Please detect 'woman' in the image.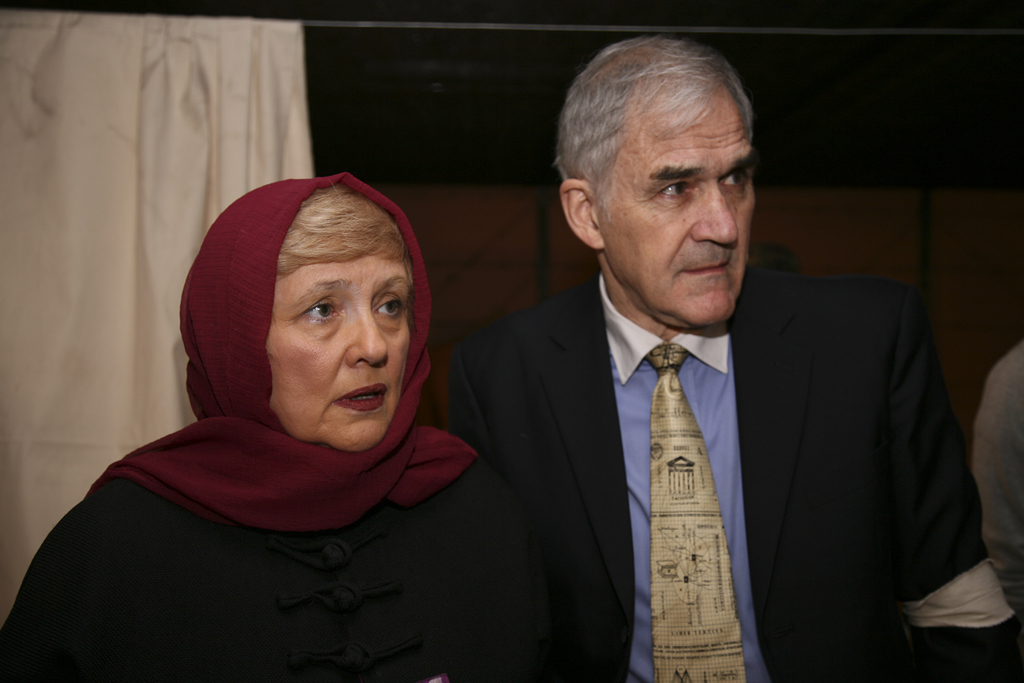
[48,137,554,667].
